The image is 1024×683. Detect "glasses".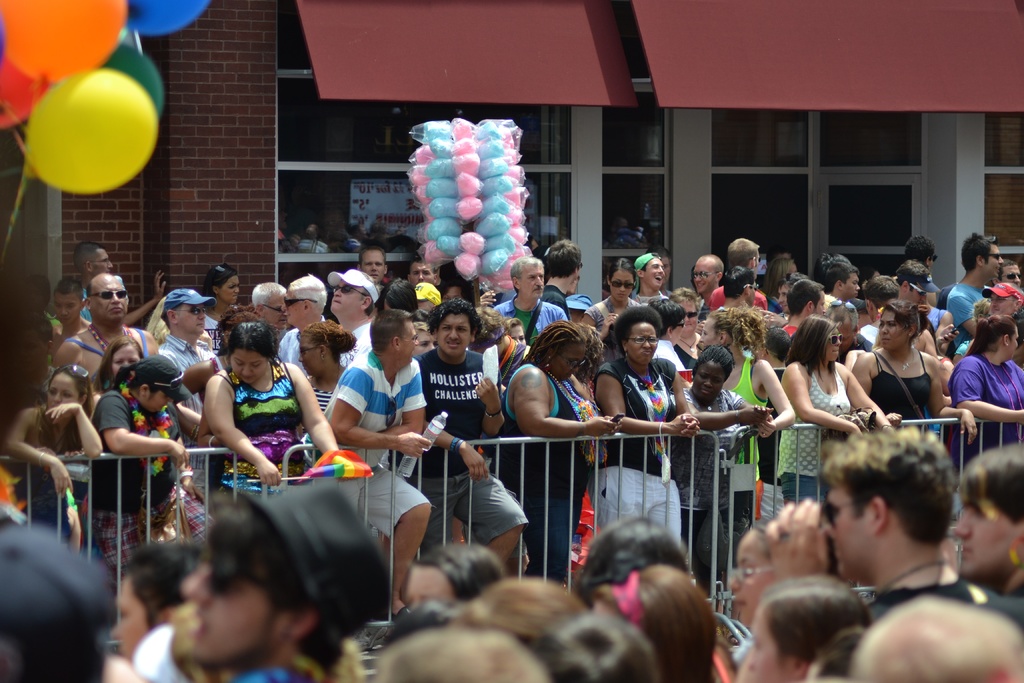
Detection: detection(748, 256, 761, 264).
